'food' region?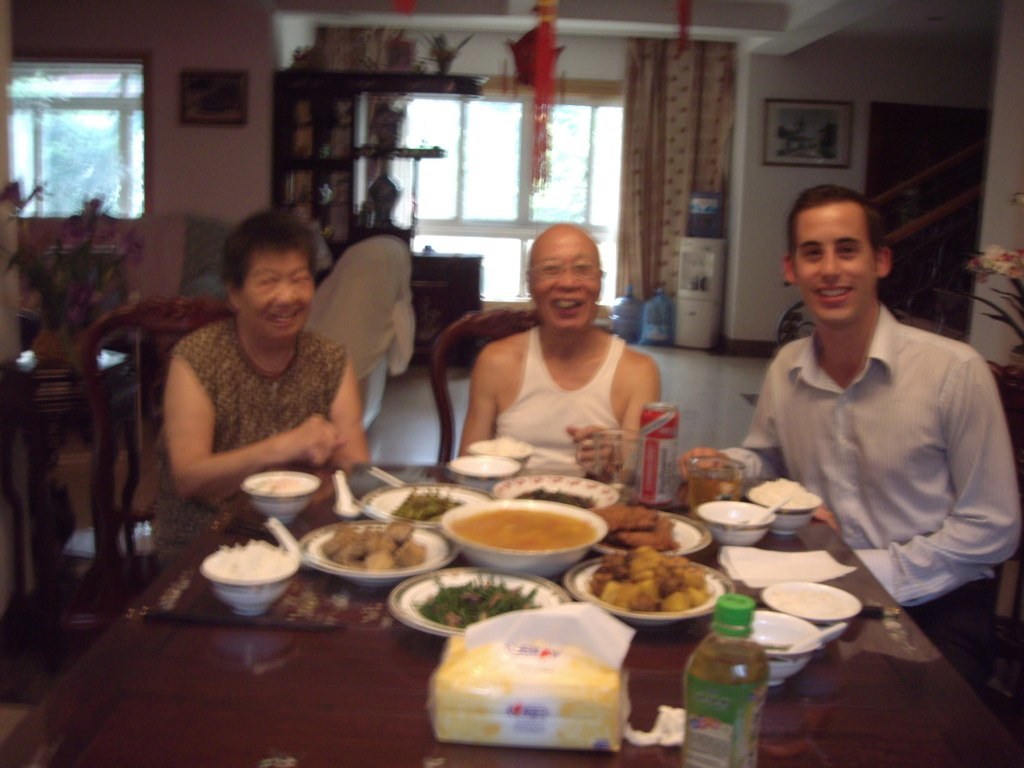
[x1=513, y1=486, x2=599, y2=513]
